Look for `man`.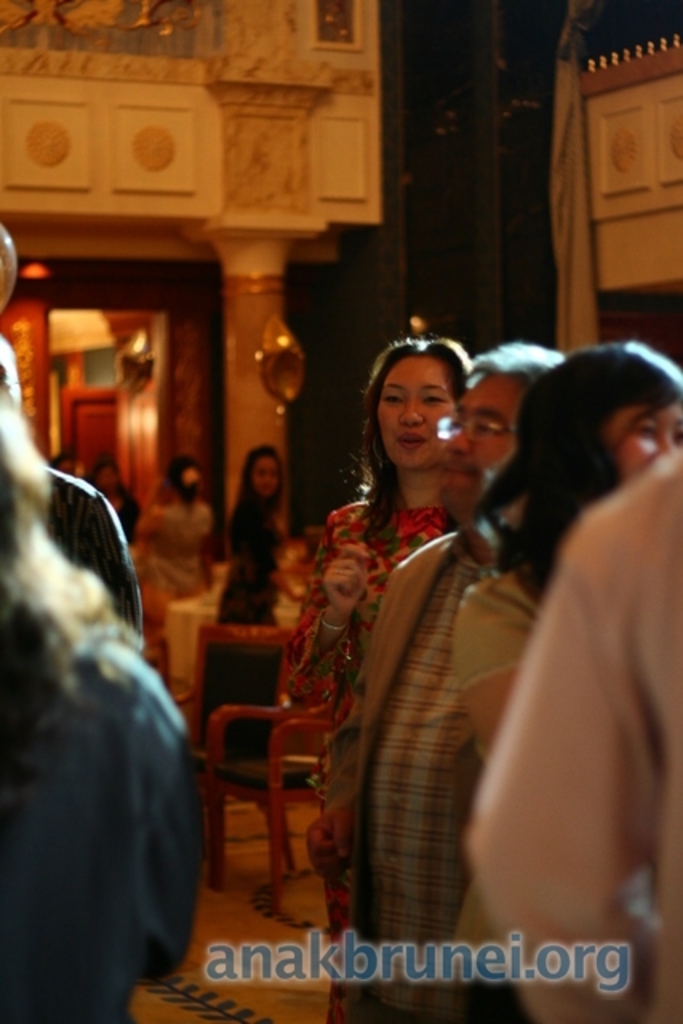
Found: 286,357,545,974.
